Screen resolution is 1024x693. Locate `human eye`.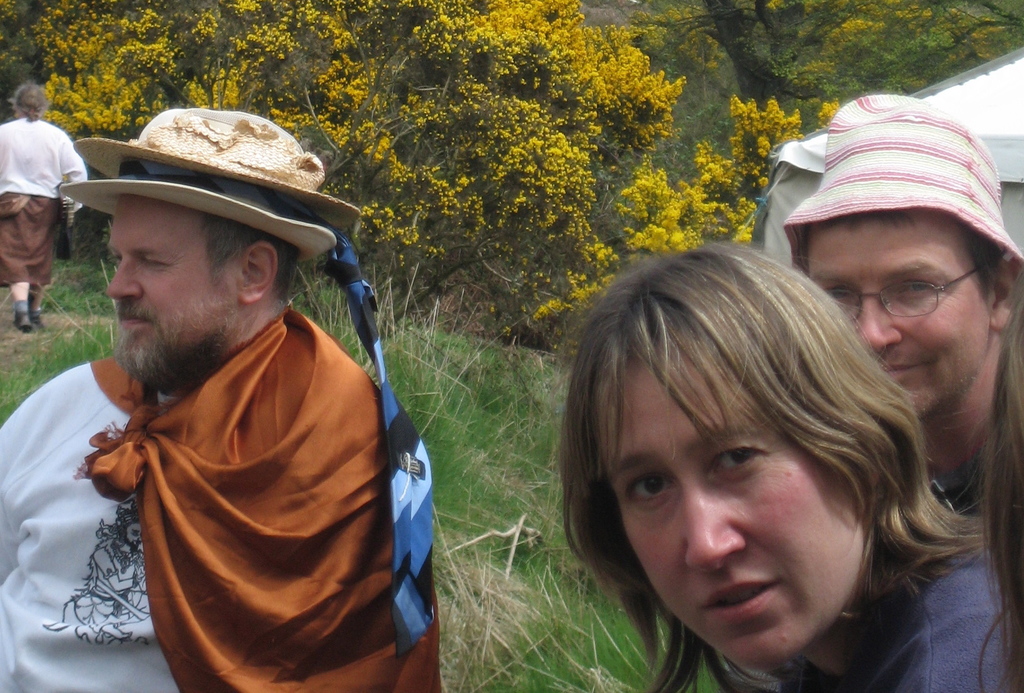
(829,289,851,302).
